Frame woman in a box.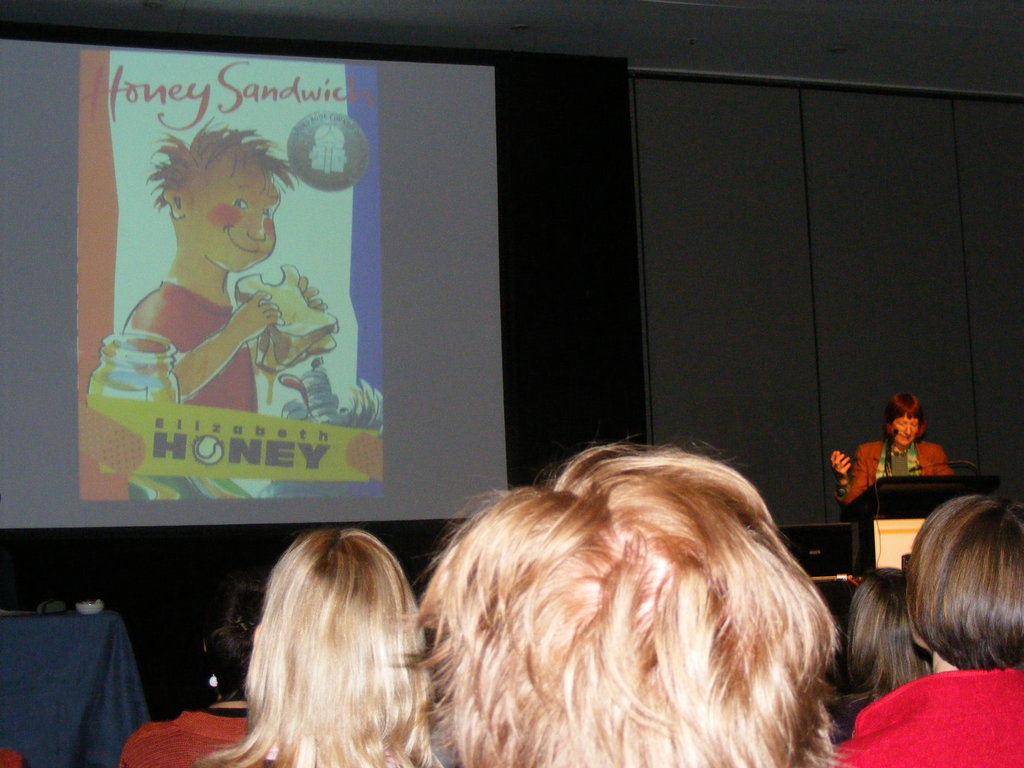
bbox=[826, 494, 1023, 767].
